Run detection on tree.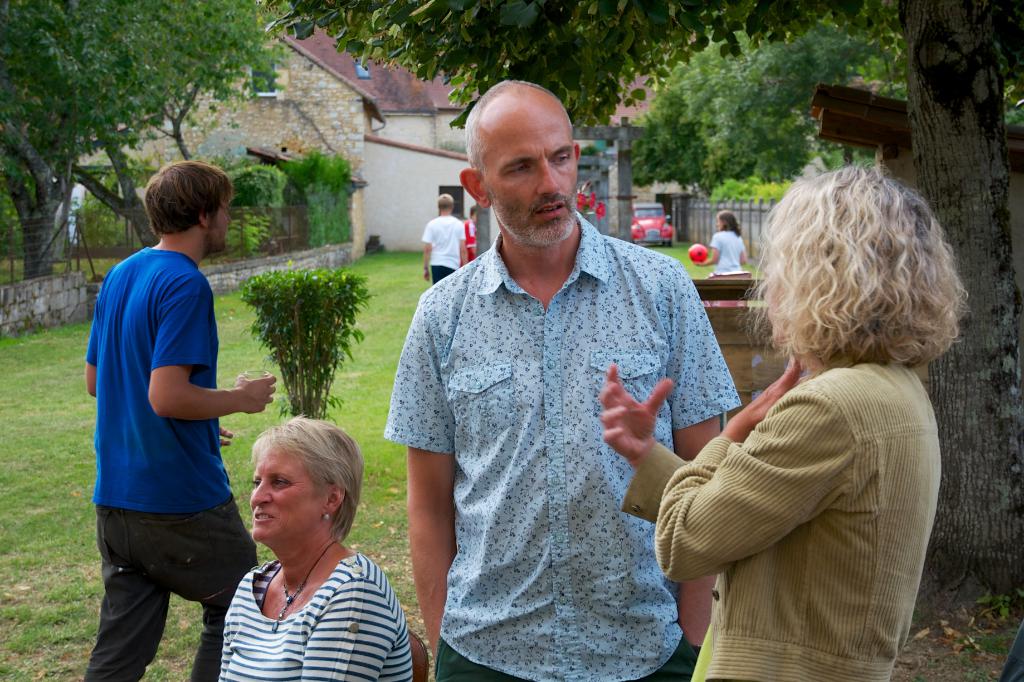
Result: 624/7/911/193.
